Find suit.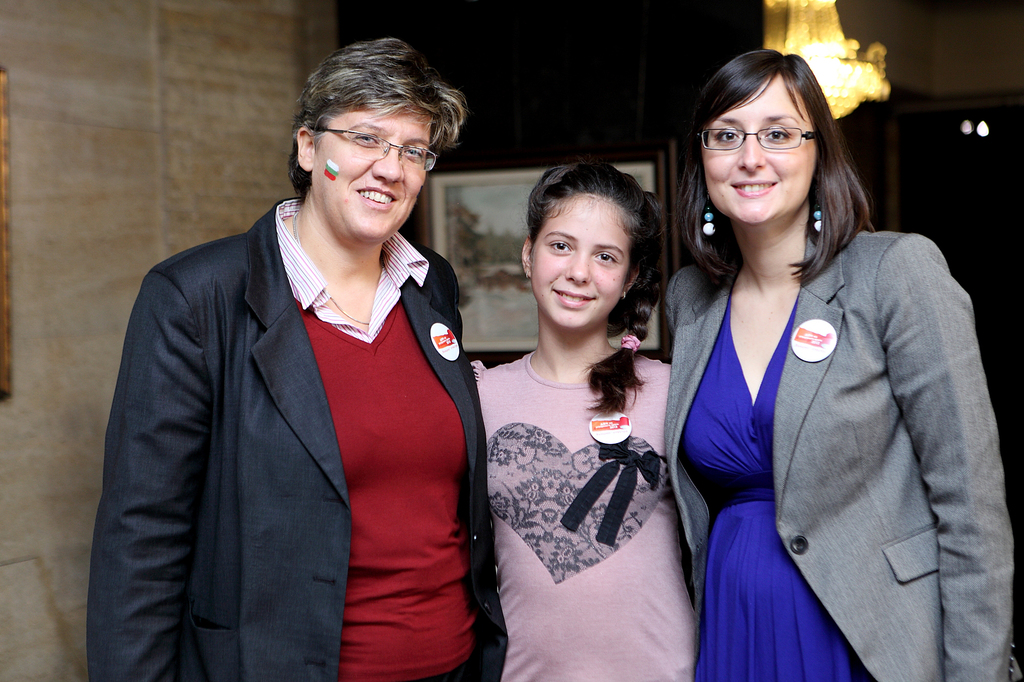
(77,104,538,681).
